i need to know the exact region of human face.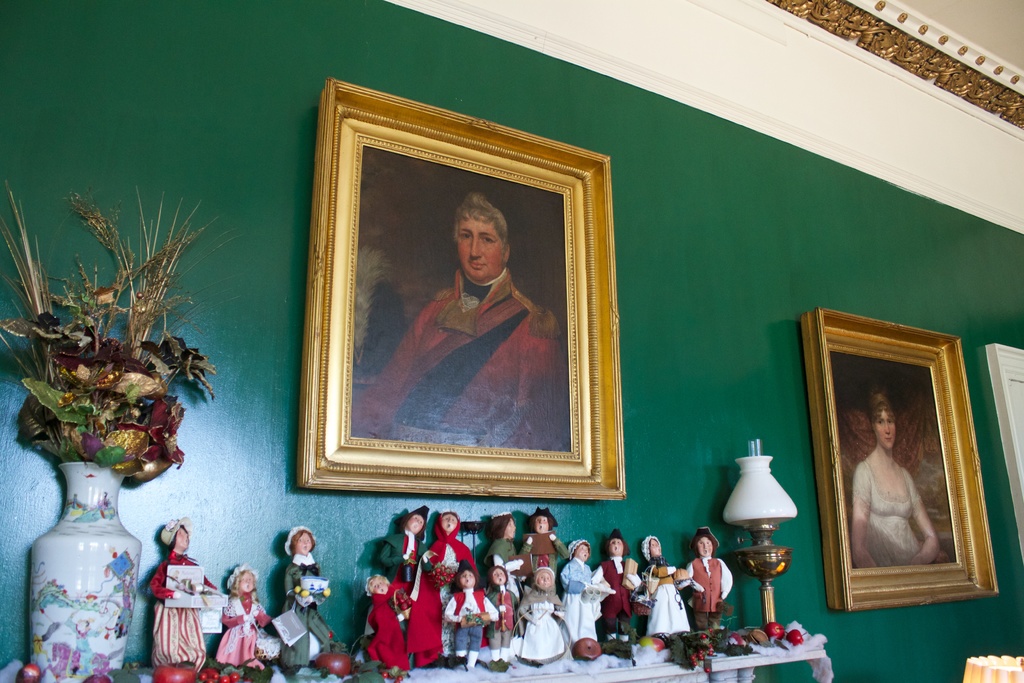
Region: [175, 528, 191, 550].
